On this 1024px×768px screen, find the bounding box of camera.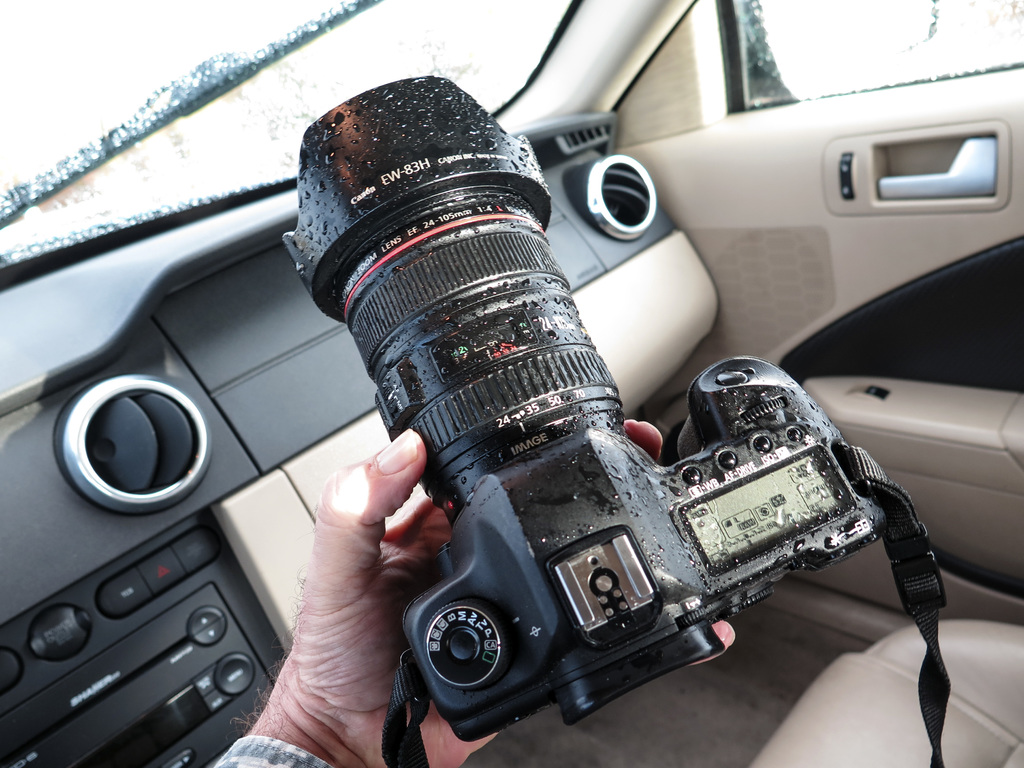
Bounding box: x1=273 y1=73 x2=893 y2=729.
